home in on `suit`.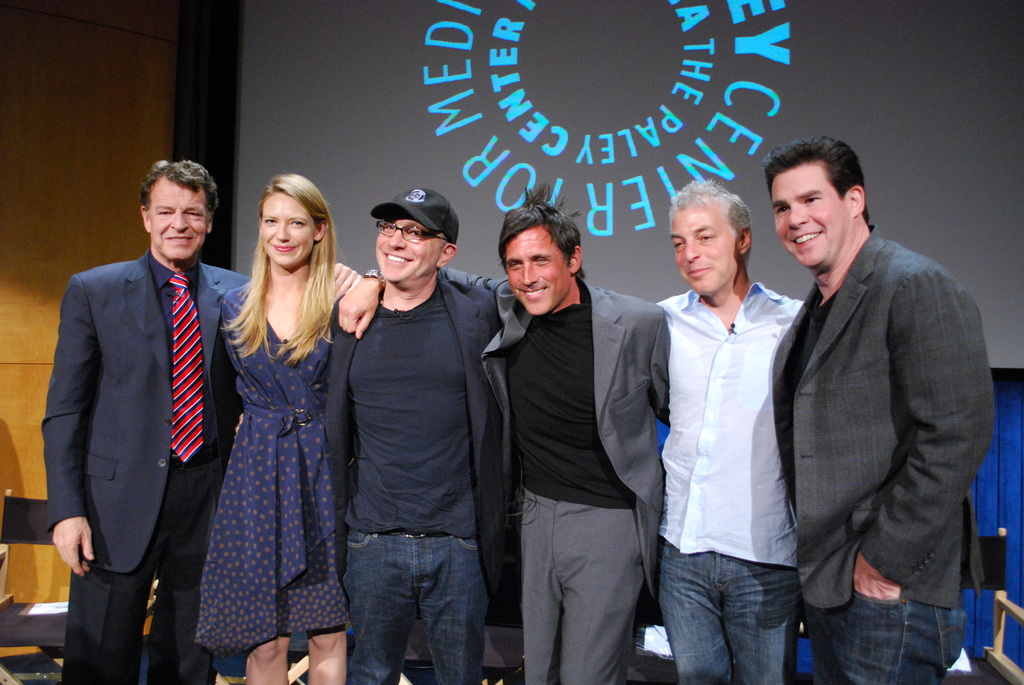
Homed in at region(41, 246, 253, 684).
